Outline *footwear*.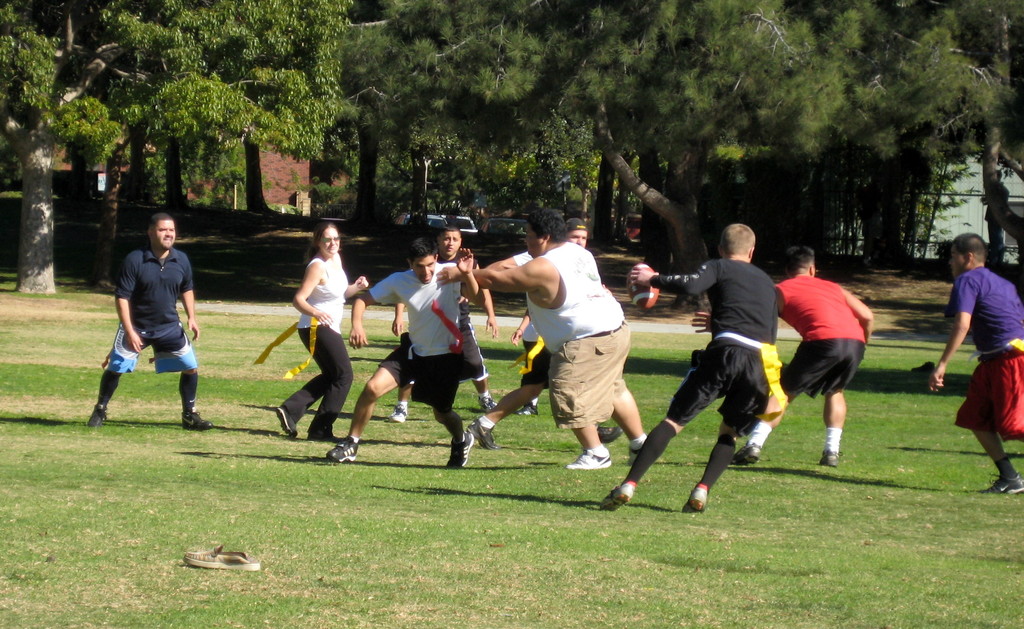
Outline: [817, 450, 844, 466].
